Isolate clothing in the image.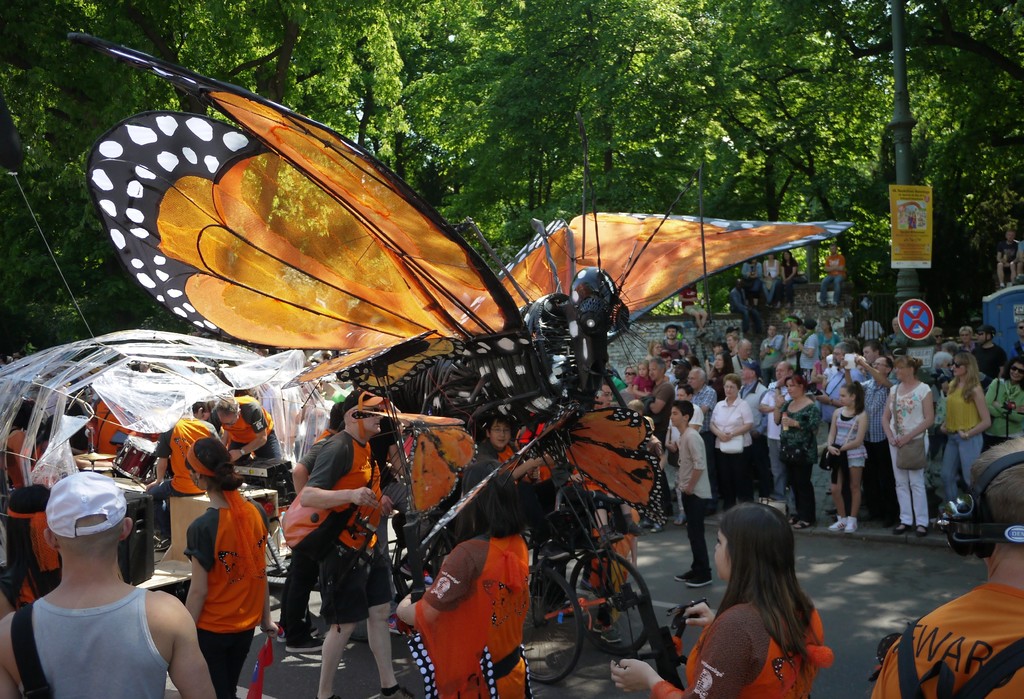
Isolated region: locate(0, 430, 45, 491).
